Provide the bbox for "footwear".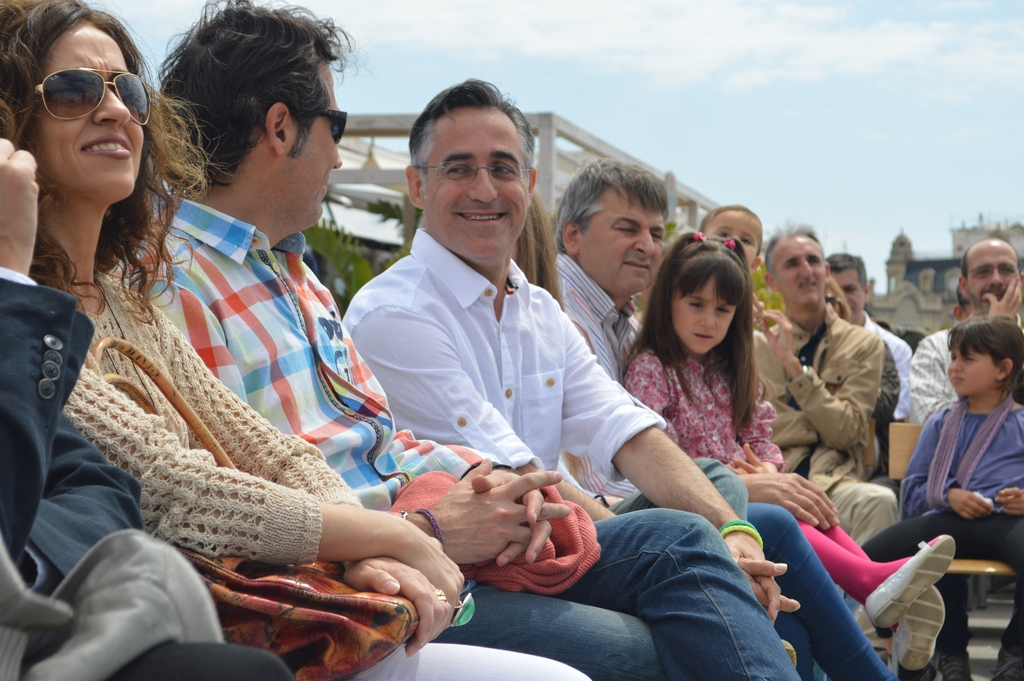
x1=986 y1=645 x2=1023 y2=680.
